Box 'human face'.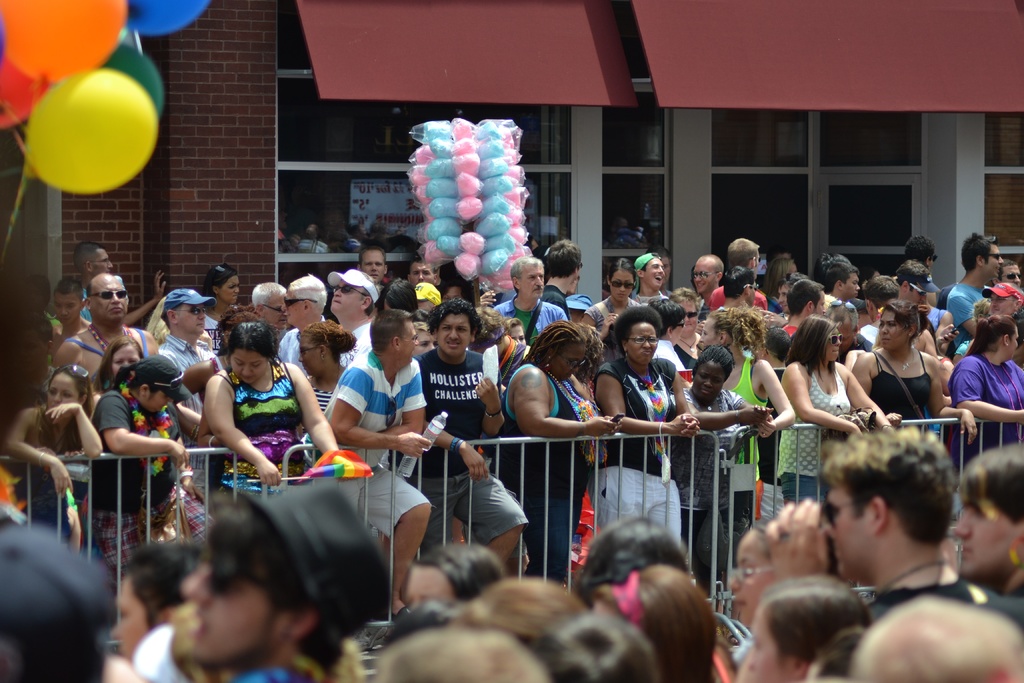
locate(181, 562, 280, 659).
